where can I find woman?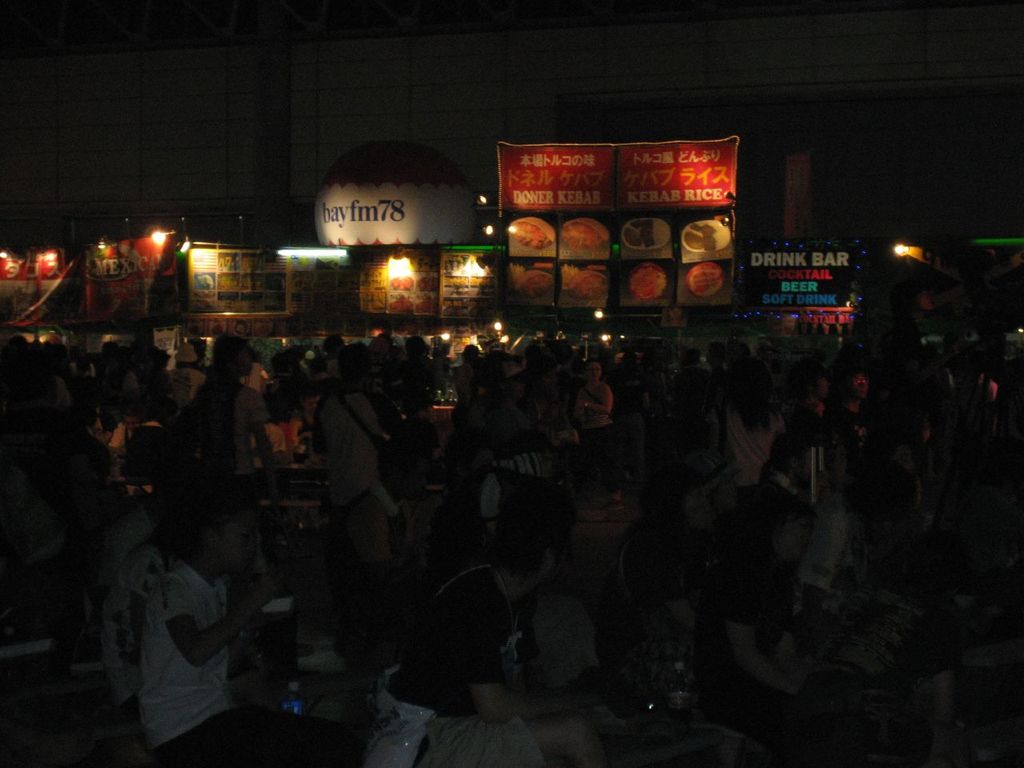
You can find it at [569, 362, 615, 498].
